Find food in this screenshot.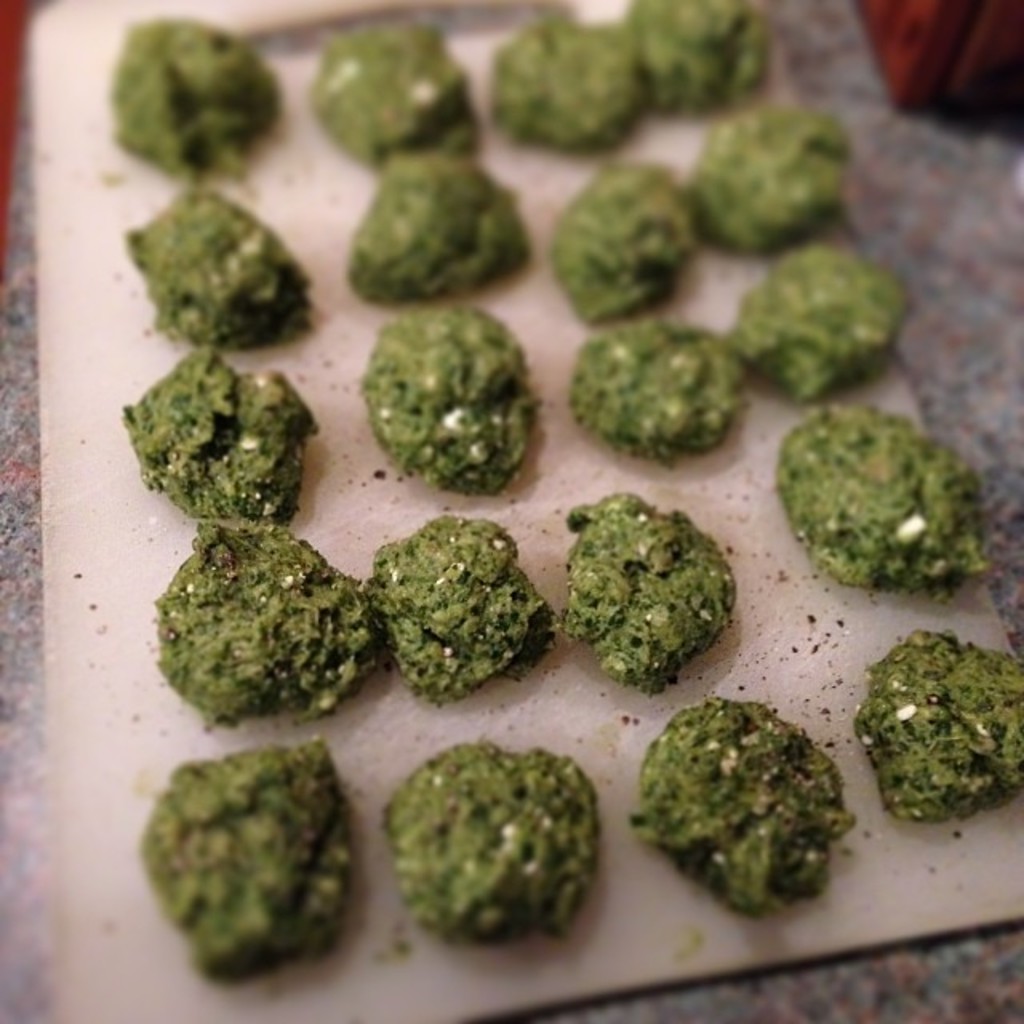
The bounding box for food is locate(611, 0, 771, 114).
